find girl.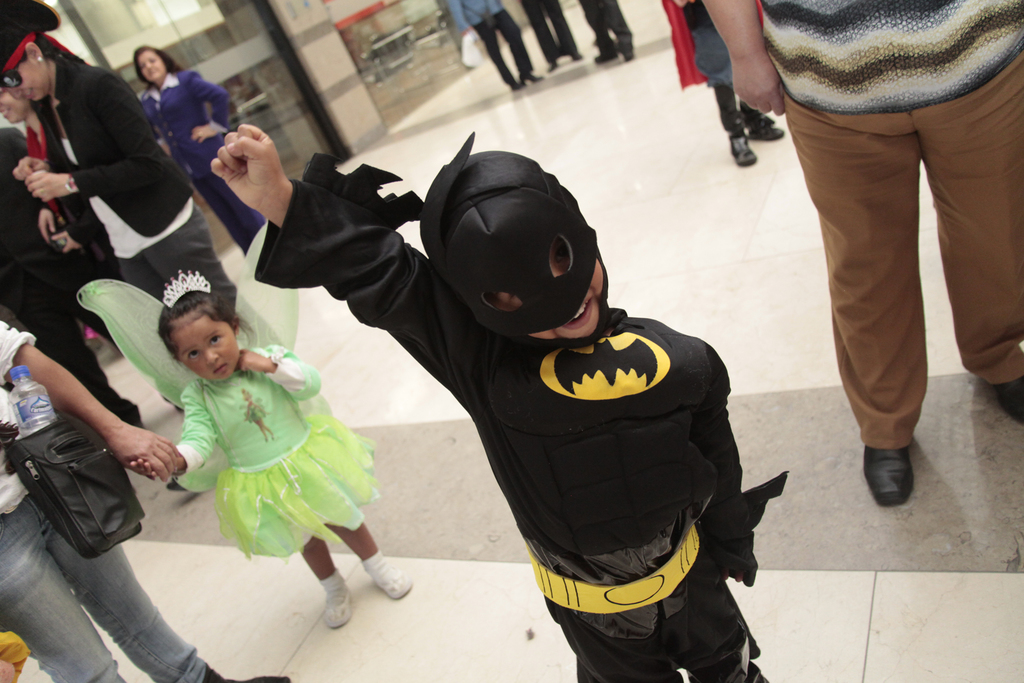
<bbox>132, 267, 414, 625</bbox>.
